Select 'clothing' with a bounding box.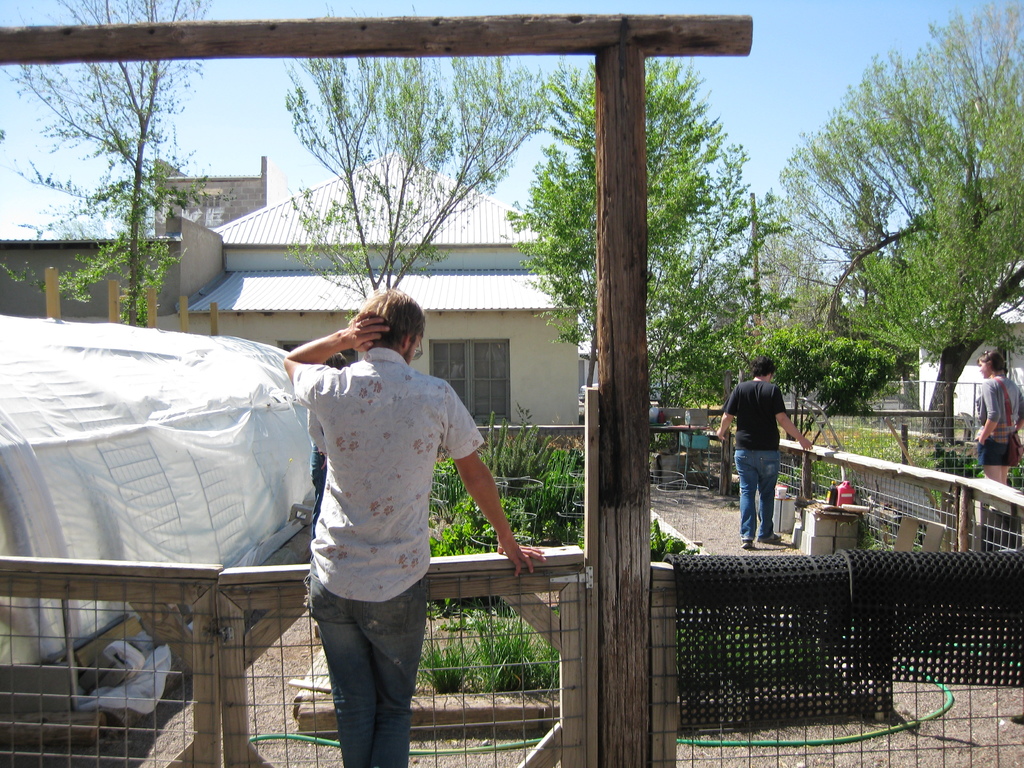
bbox=(979, 377, 1023, 465).
